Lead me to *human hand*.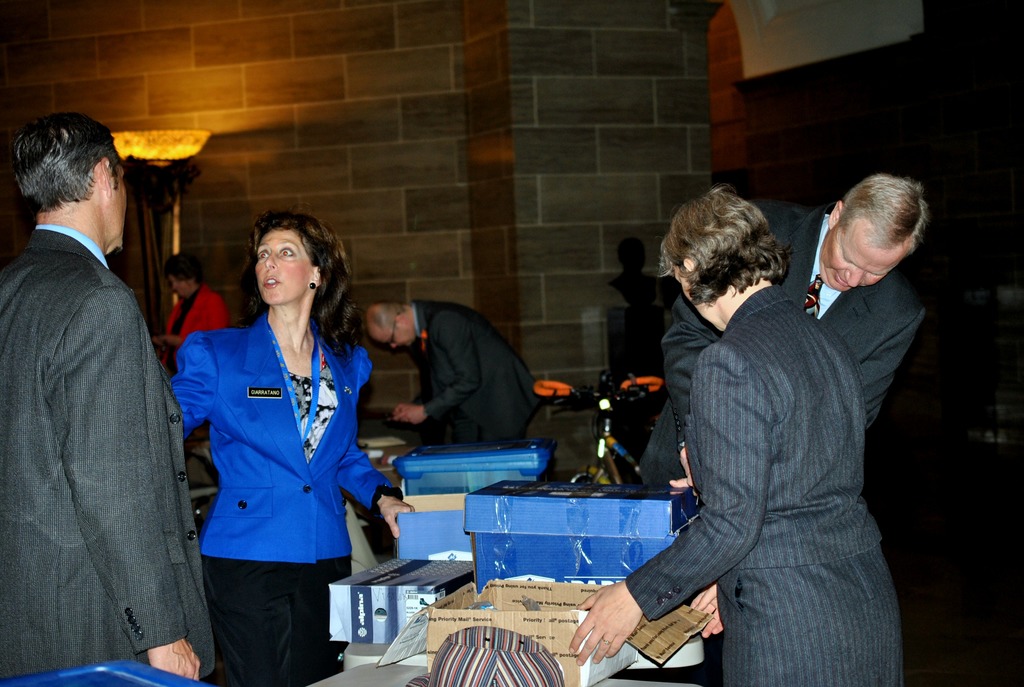
Lead to [583,584,659,672].
